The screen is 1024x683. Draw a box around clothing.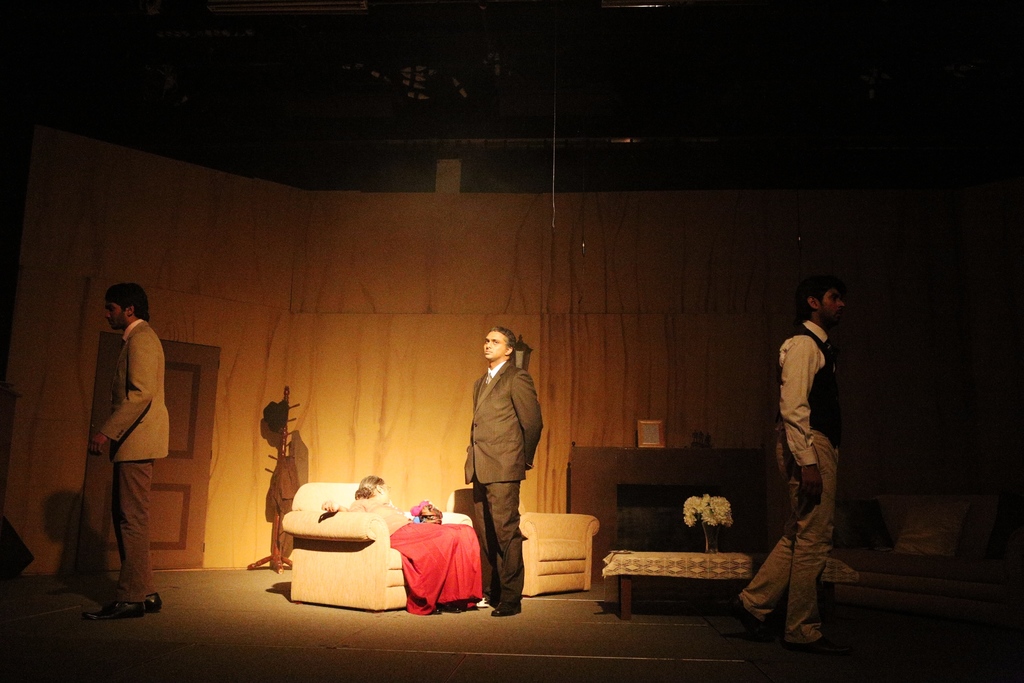
region(729, 313, 852, 664).
